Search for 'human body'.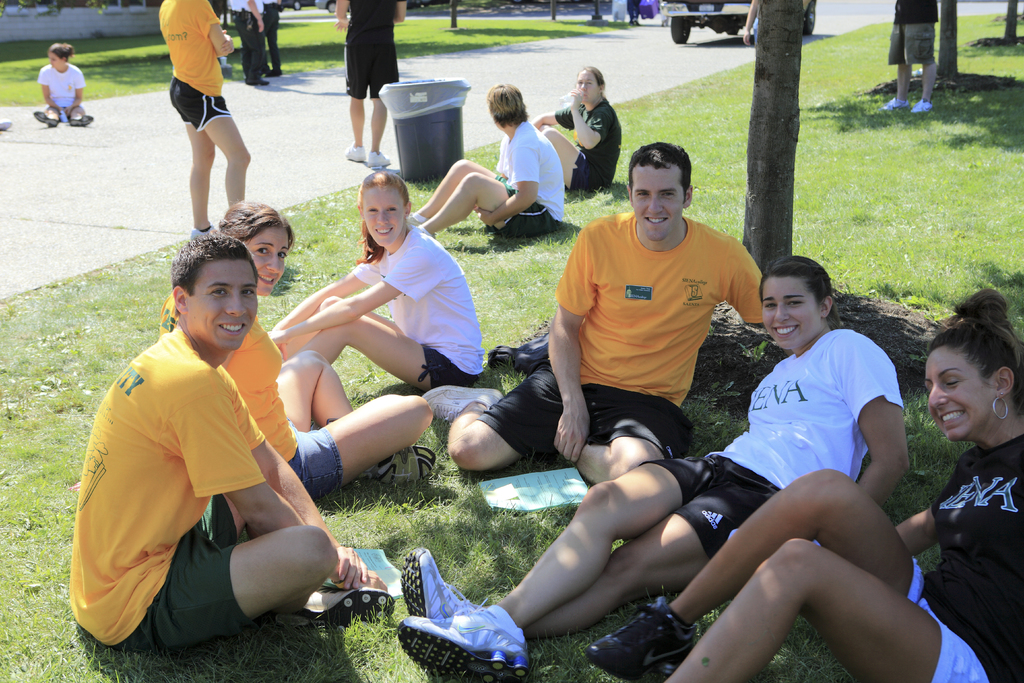
Found at left=233, top=0, right=268, bottom=86.
